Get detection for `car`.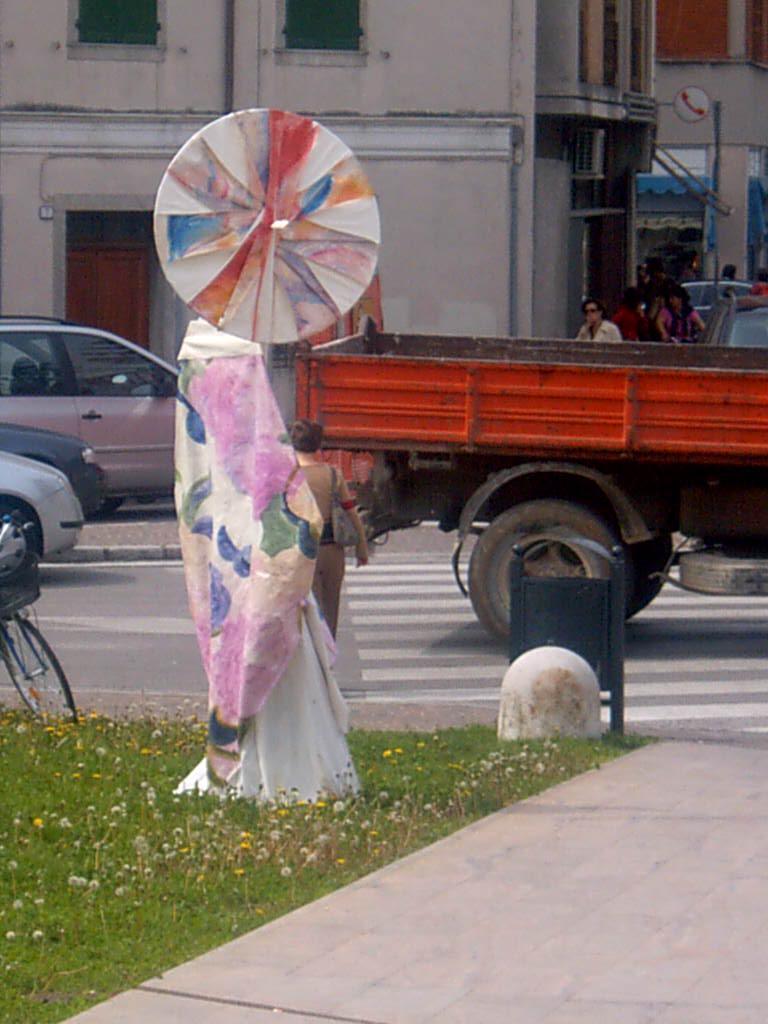
Detection: (0,450,84,583).
